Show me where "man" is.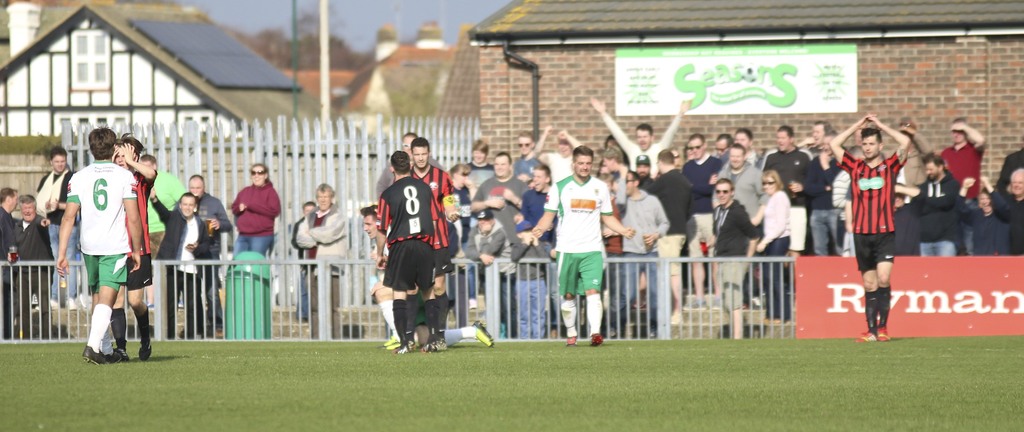
"man" is at rect(793, 116, 837, 158).
